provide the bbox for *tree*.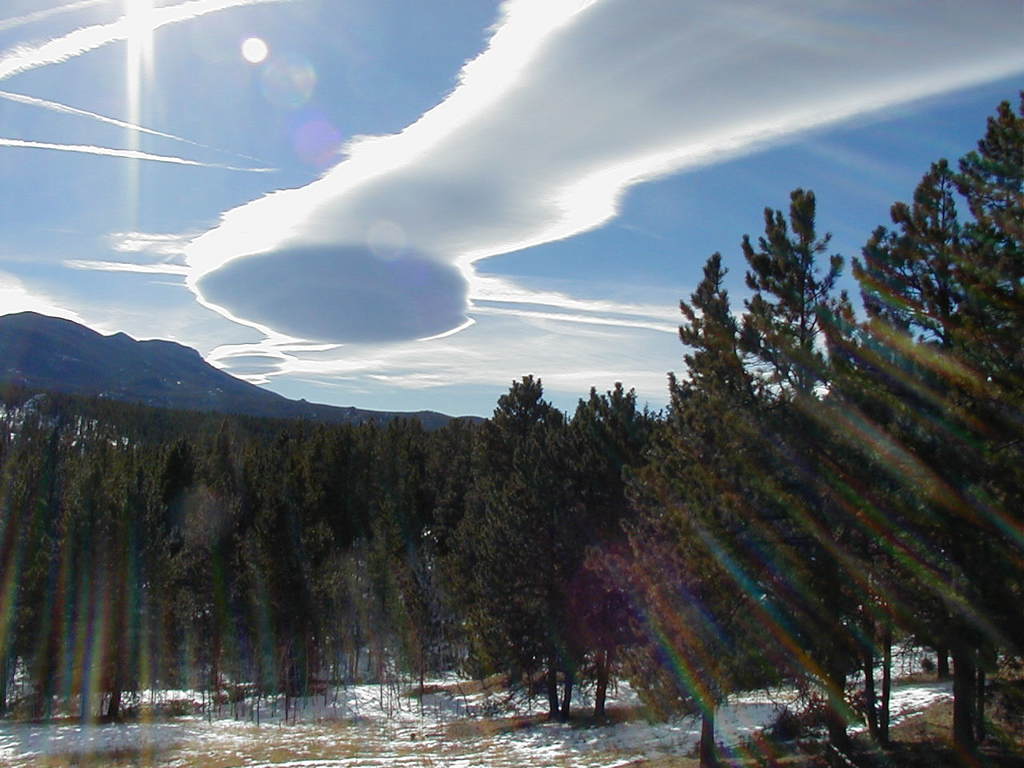
[left=579, top=243, right=786, bottom=767].
